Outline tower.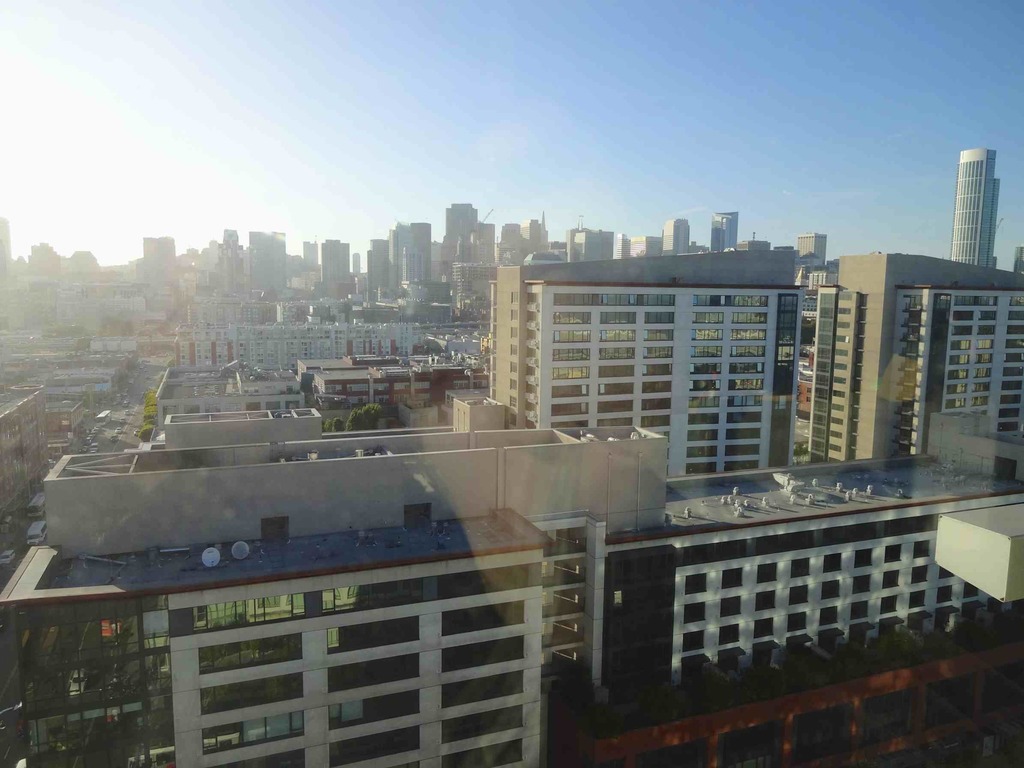
Outline: select_region(316, 244, 357, 295).
